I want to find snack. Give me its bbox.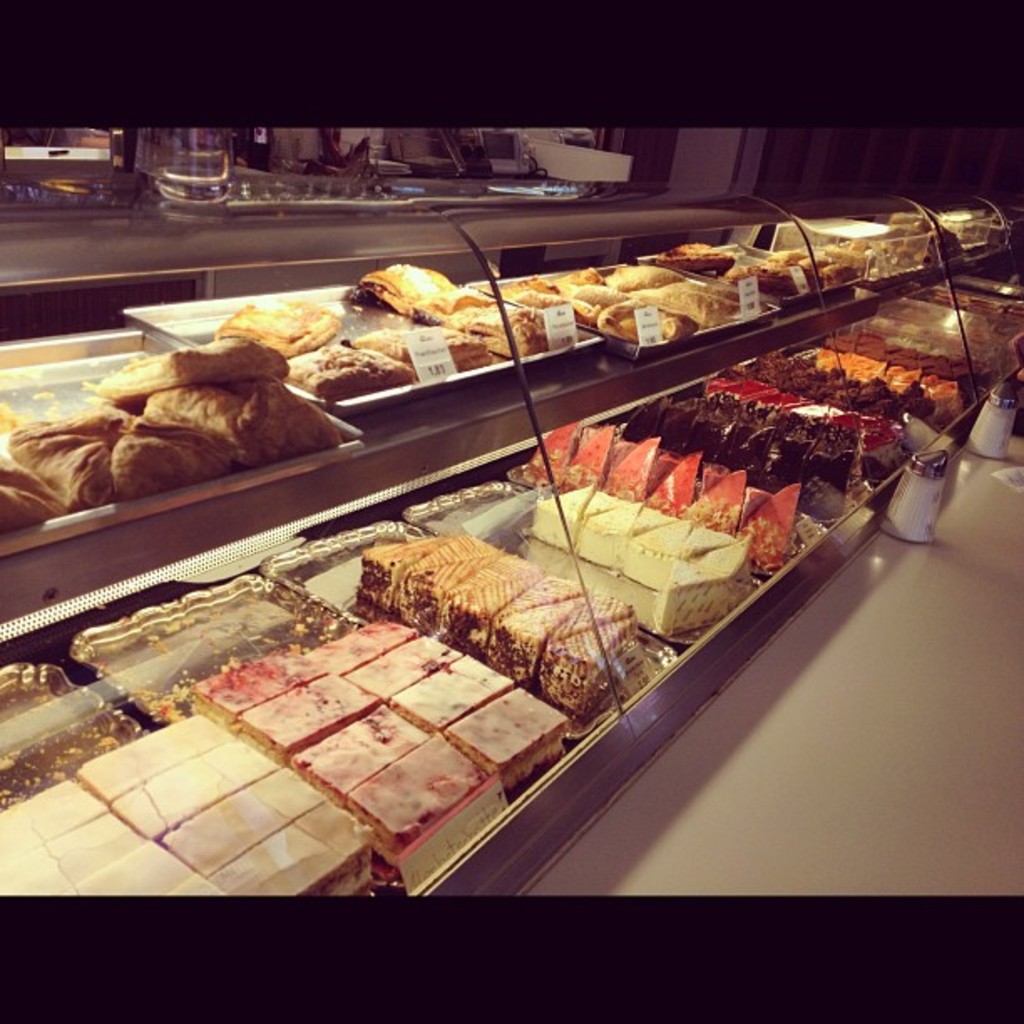
detection(410, 283, 495, 333).
